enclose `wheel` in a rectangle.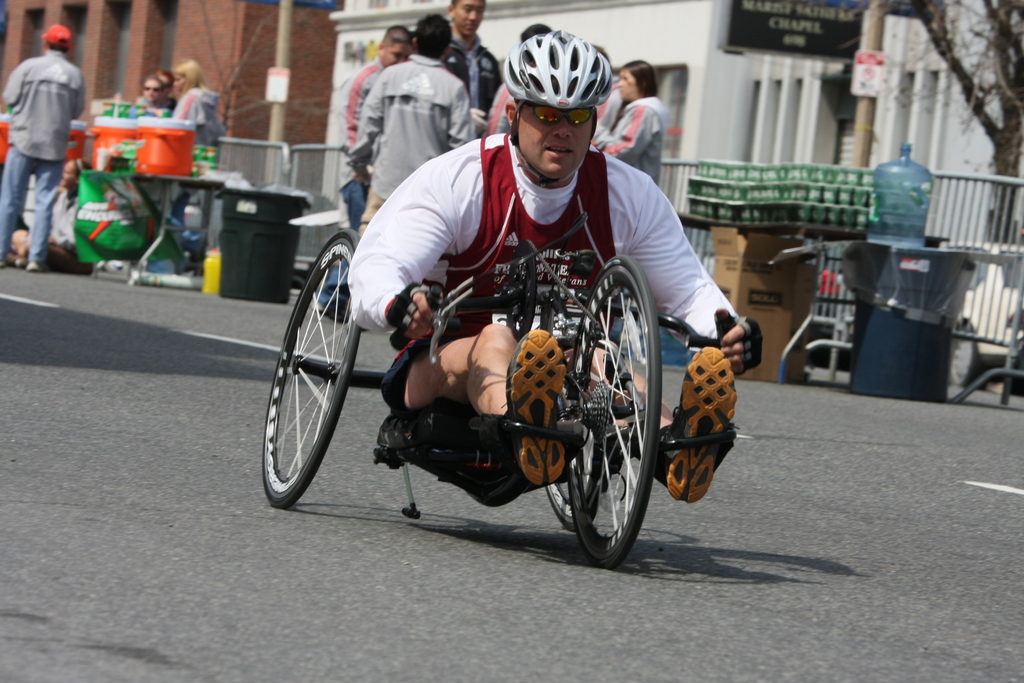
543 352 612 526.
